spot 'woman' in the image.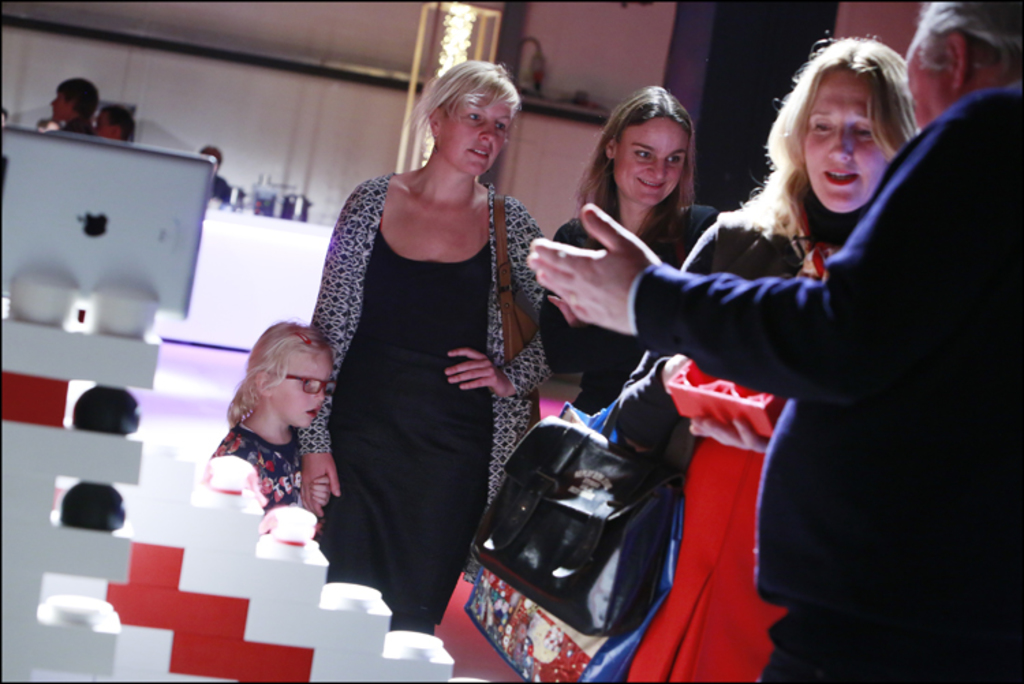
'woman' found at <box>614,25,920,683</box>.
